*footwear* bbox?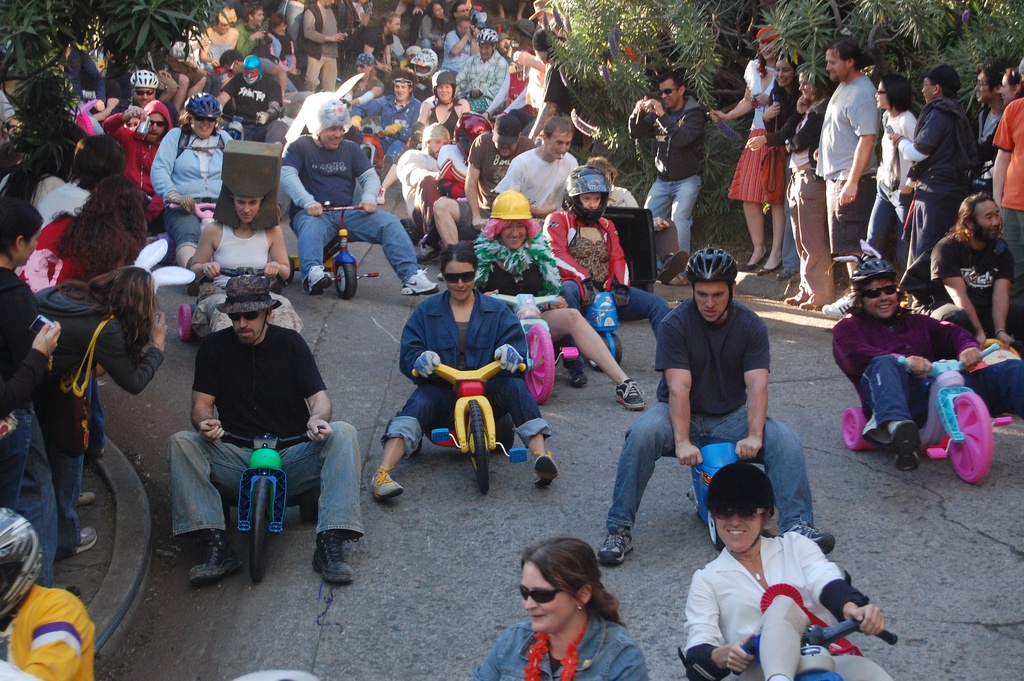
Rect(77, 490, 95, 507)
